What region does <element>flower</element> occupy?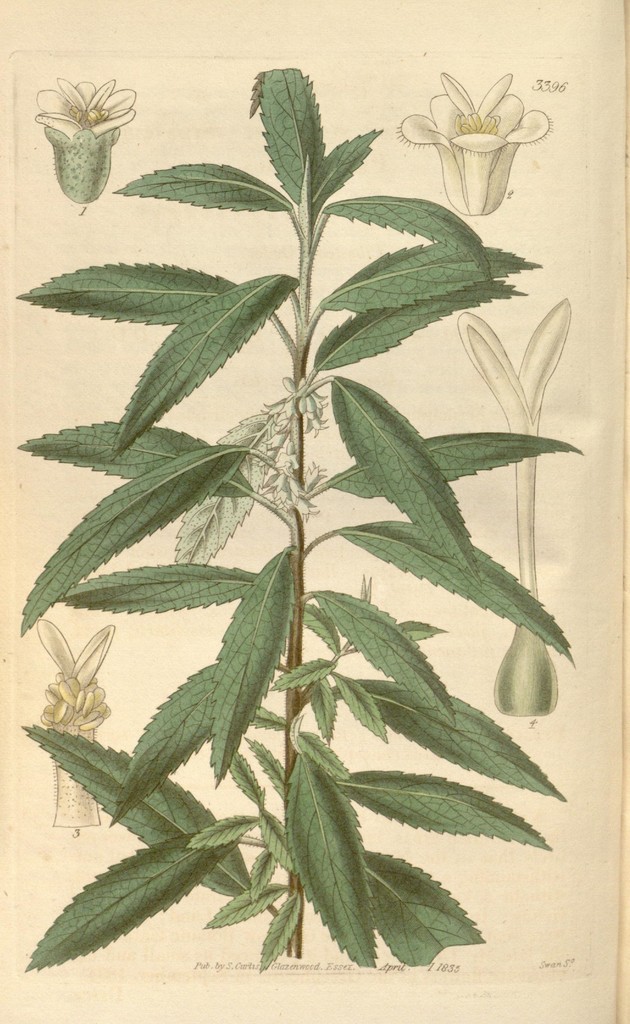
(404,65,548,203).
